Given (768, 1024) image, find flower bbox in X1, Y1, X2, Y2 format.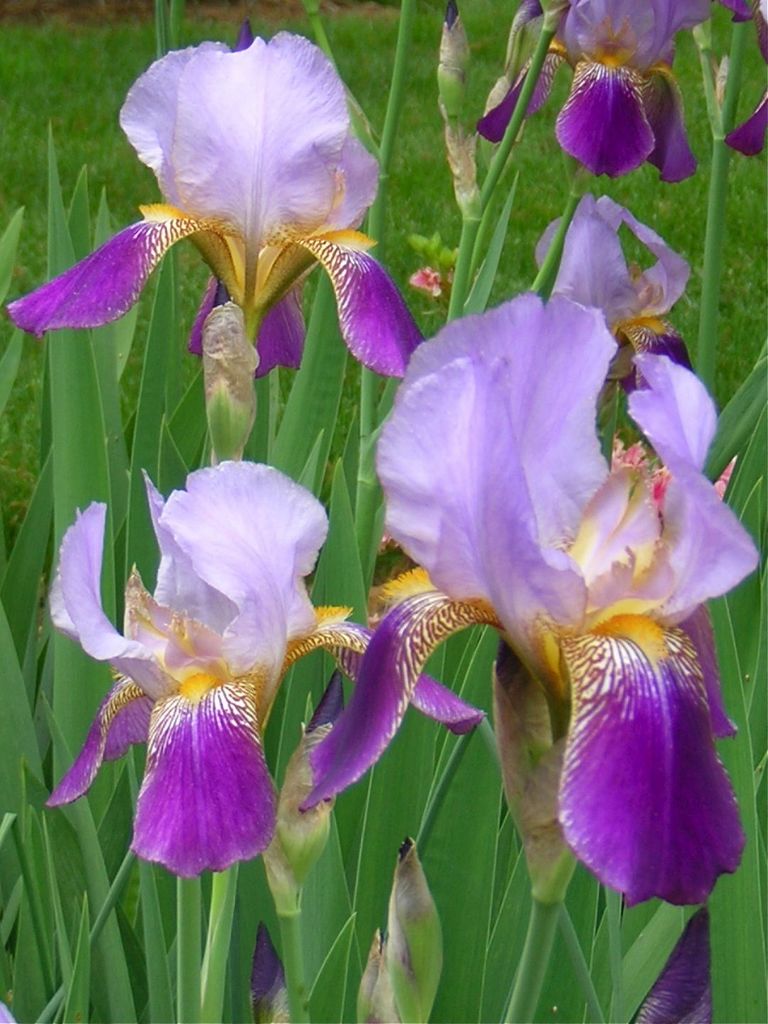
437, 0, 477, 212.
